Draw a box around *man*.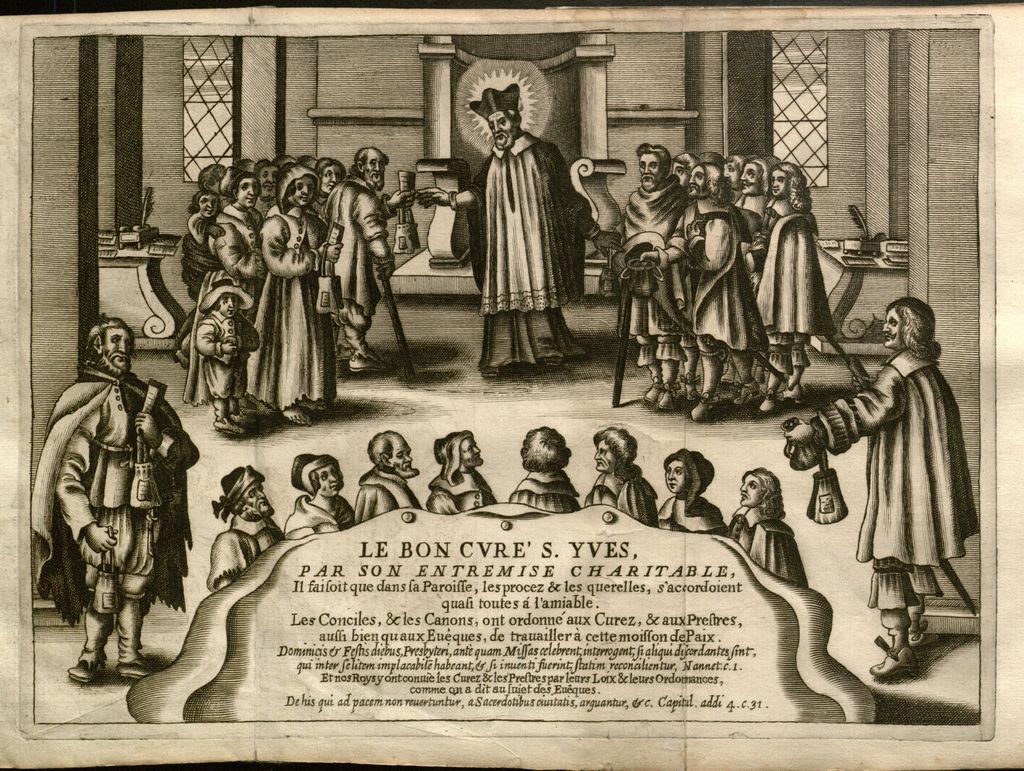
bbox(610, 142, 689, 418).
